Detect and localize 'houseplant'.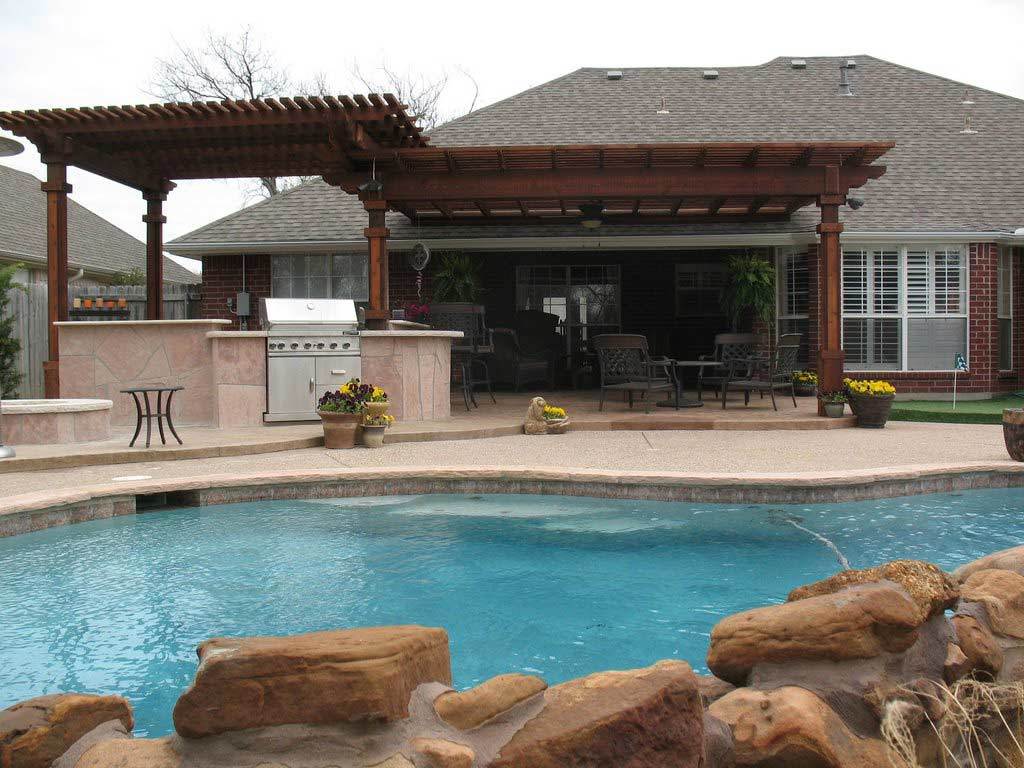
Localized at (left=542, top=401, right=572, bottom=435).
